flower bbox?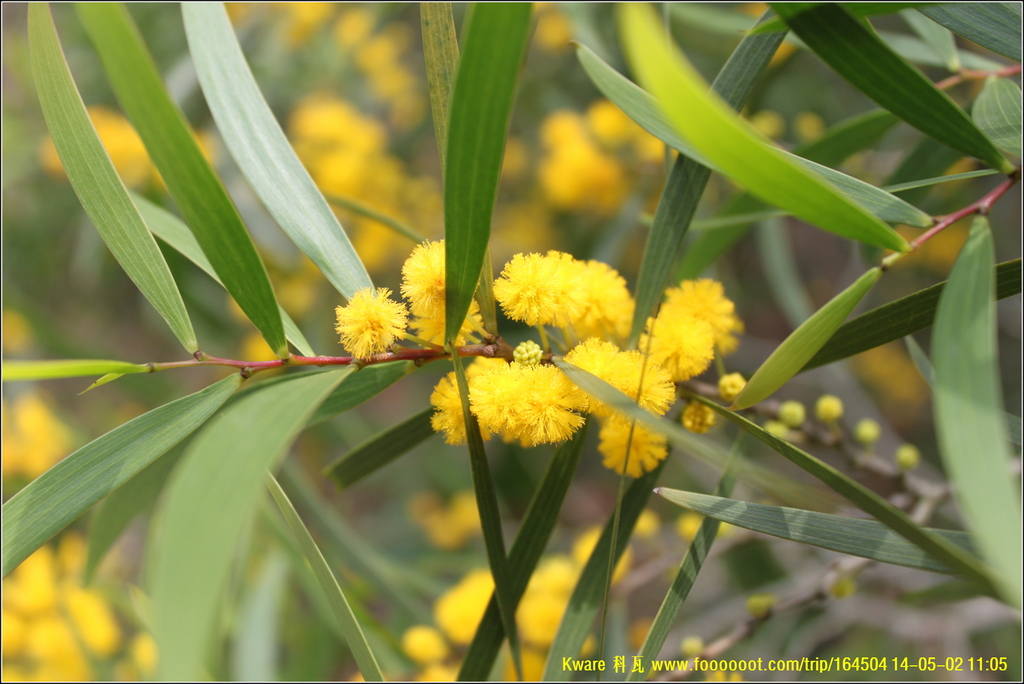
box=[569, 356, 644, 418]
